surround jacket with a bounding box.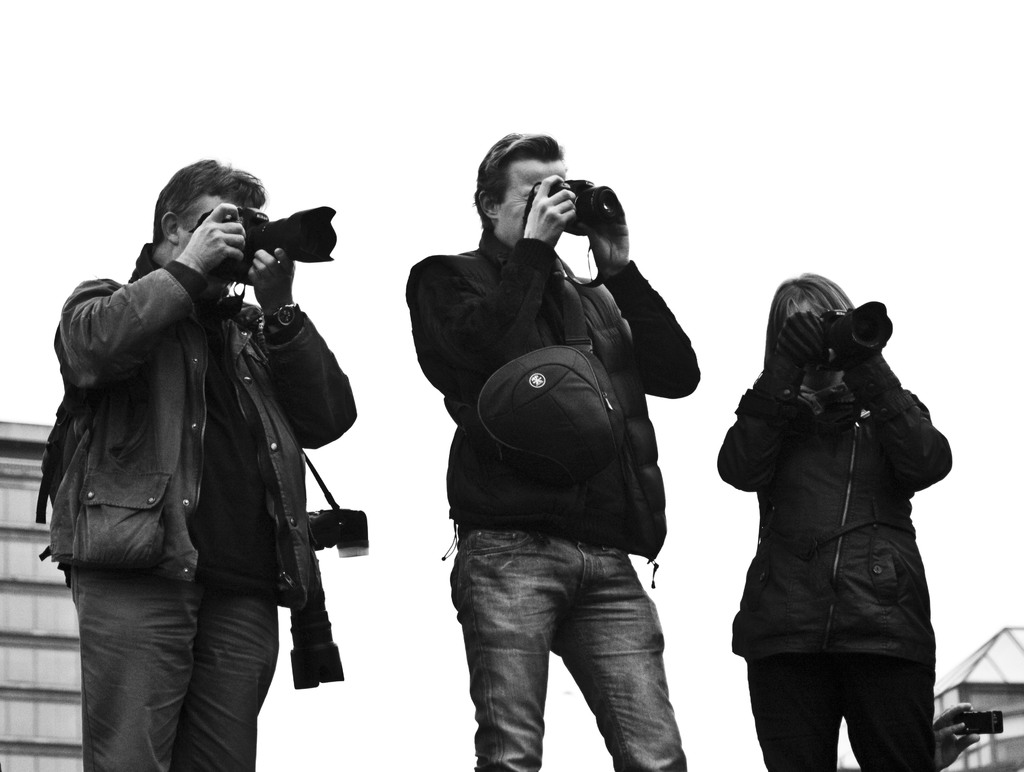
left=404, top=226, right=701, bottom=589.
